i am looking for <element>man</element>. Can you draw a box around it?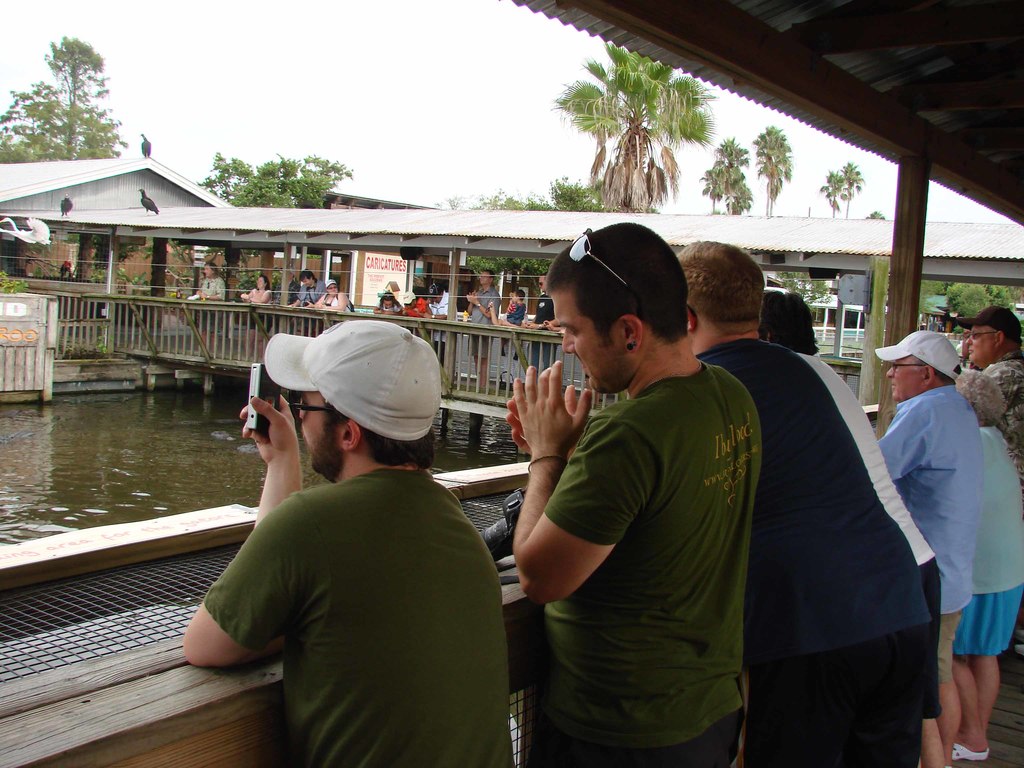
Sure, the bounding box is box(507, 217, 764, 767).
